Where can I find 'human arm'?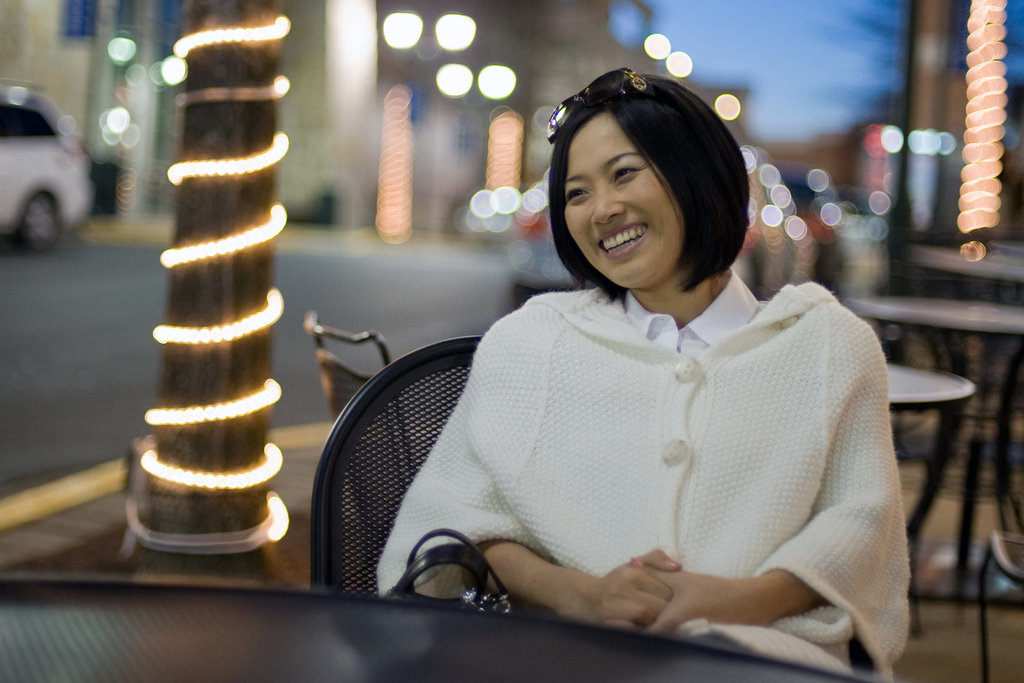
You can find it at bbox(470, 312, 680, 605).
